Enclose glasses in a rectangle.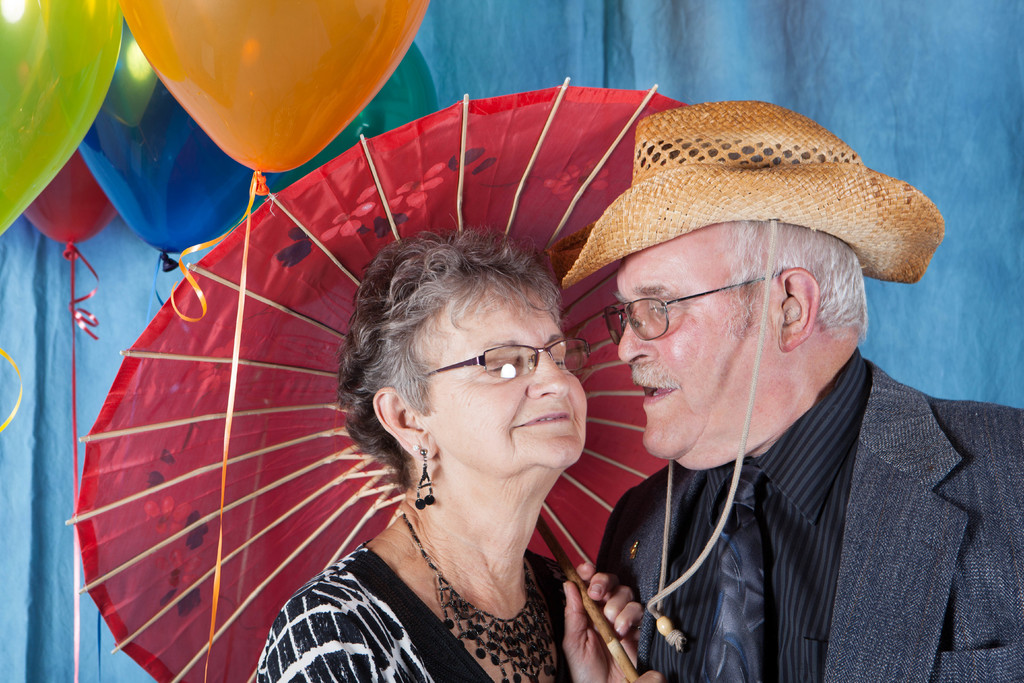
region(600, 267, 787, 352).
